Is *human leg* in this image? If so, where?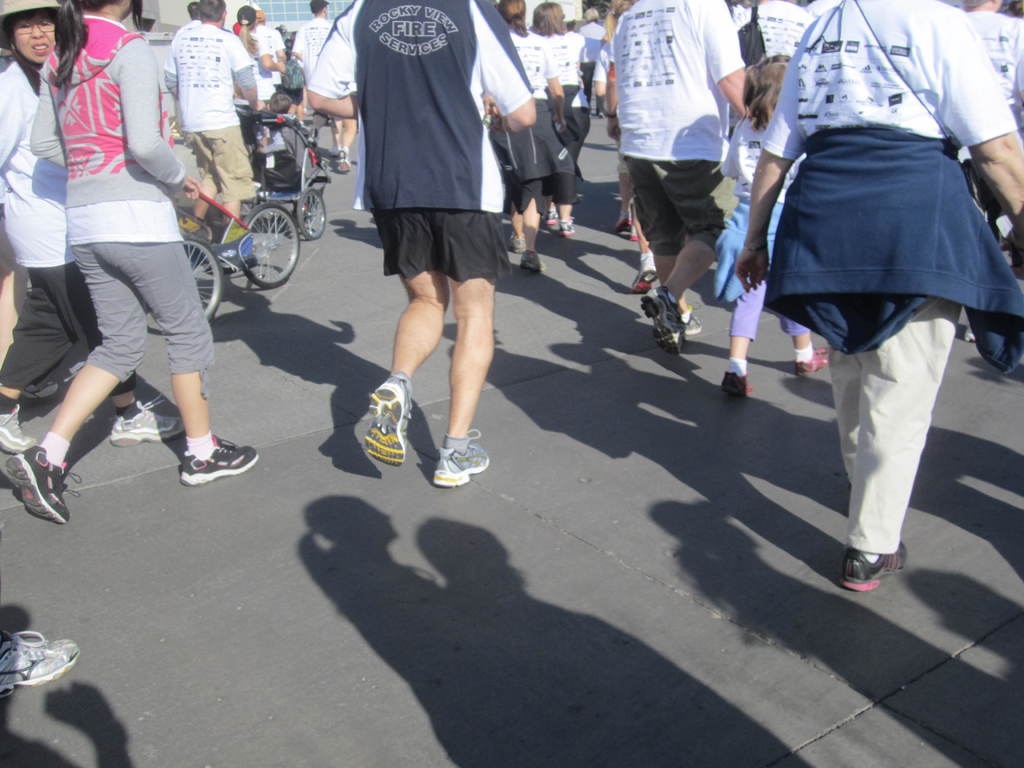
Yes, at select_region(826, 298, 968, 592).
